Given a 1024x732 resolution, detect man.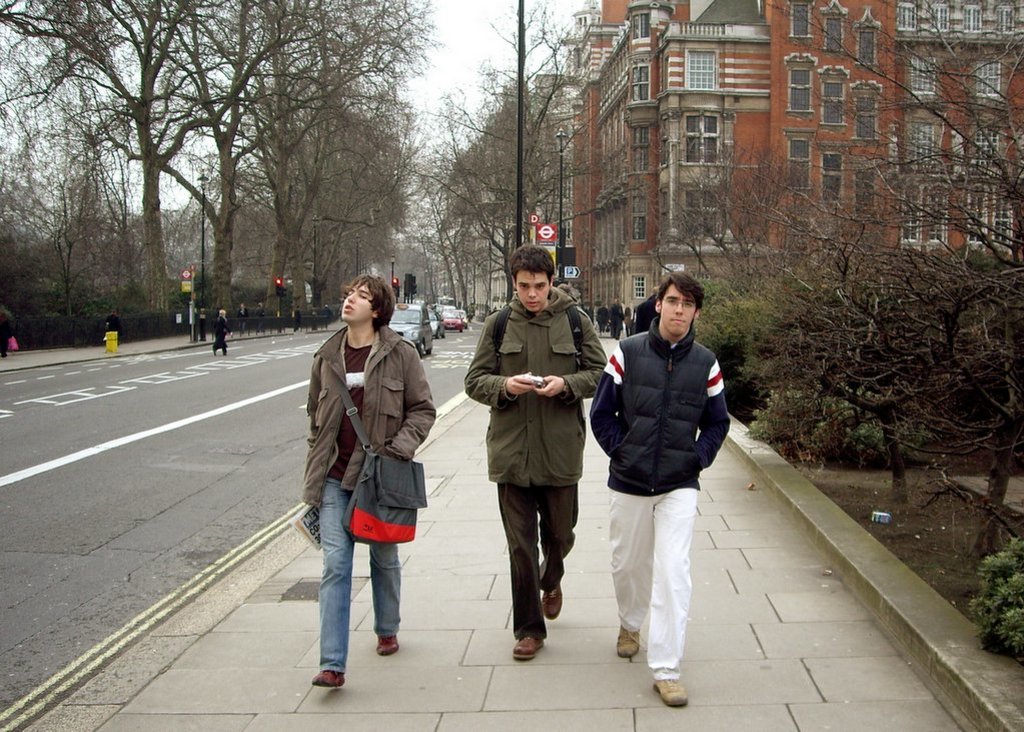
{"left": 462, "top": 247, "right": 604, "bottom": 663}.
